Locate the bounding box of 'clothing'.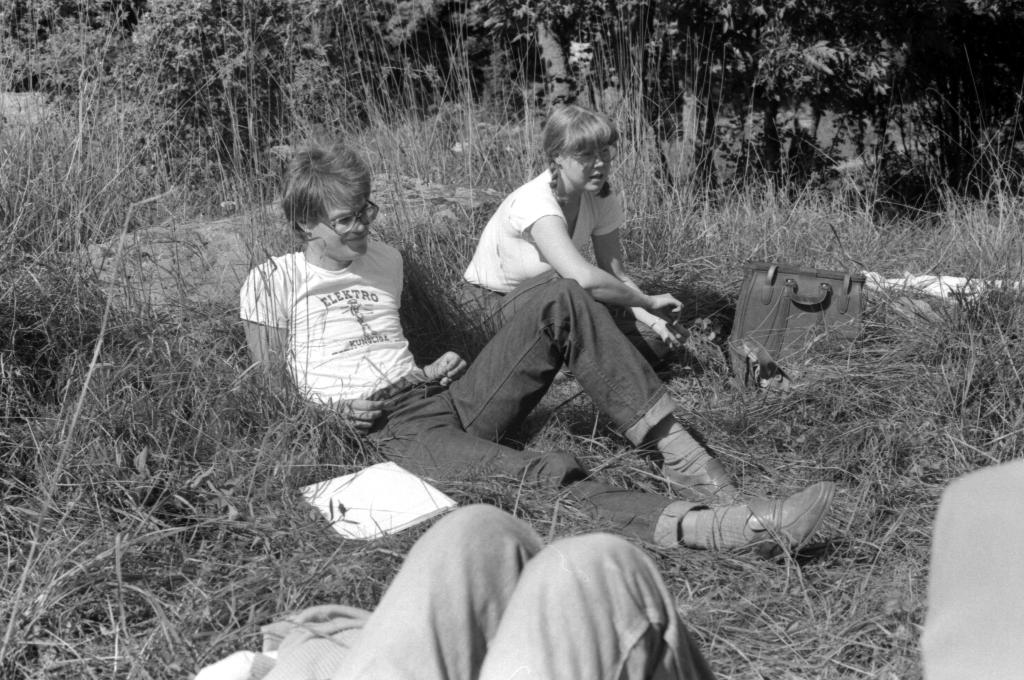
Bounding box: x1=189, y1=501, x2=719, y2=679.
